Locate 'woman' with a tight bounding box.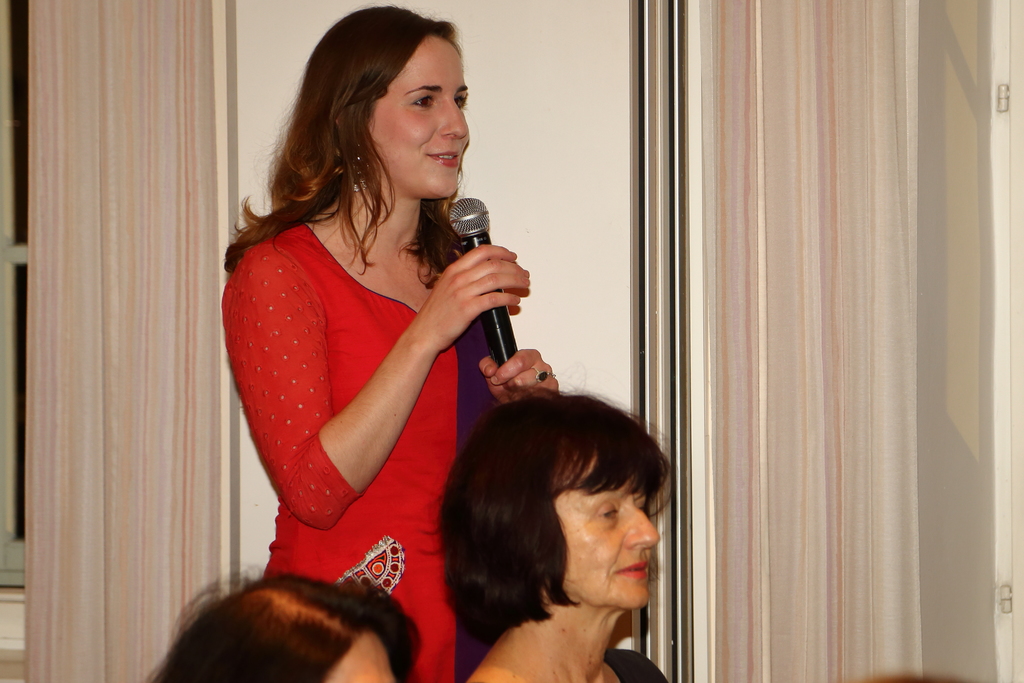
x1=141 y1=562 x2=420 y2=682.
